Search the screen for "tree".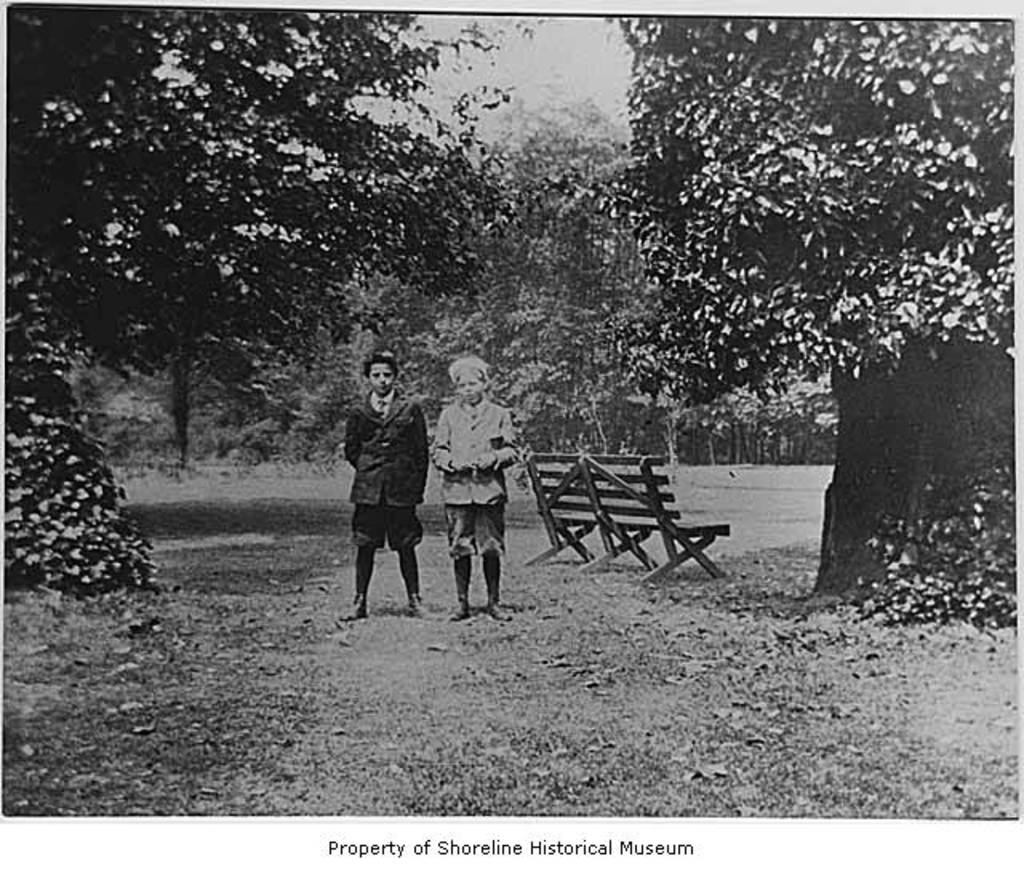
Found at 358 93 816 458.
